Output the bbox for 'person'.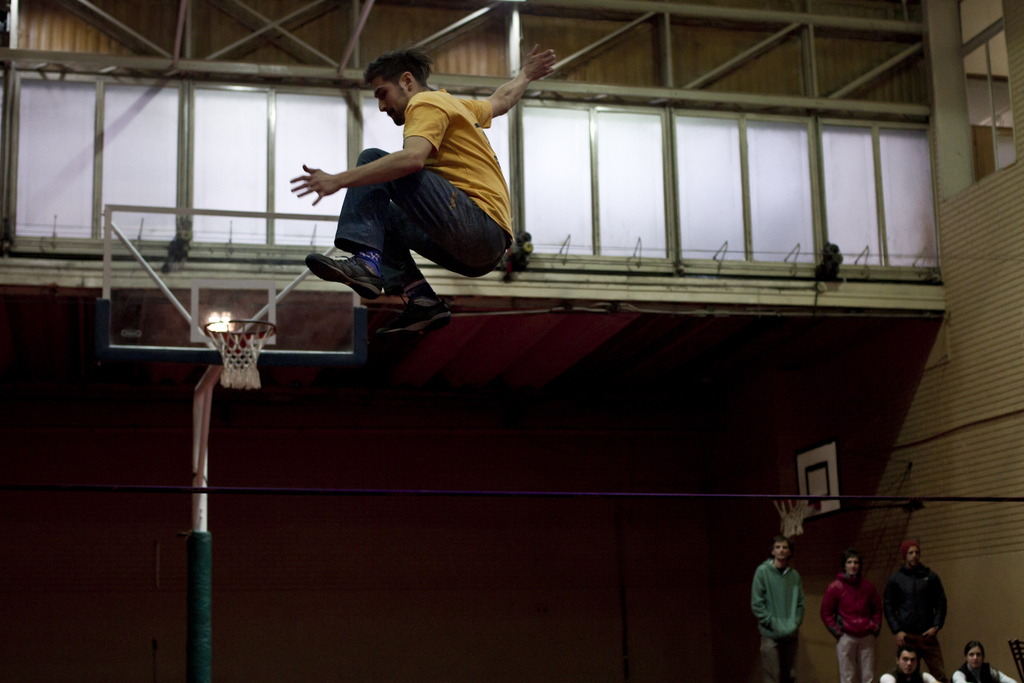
x1=867 y1=632 x2=937 y2=682.
